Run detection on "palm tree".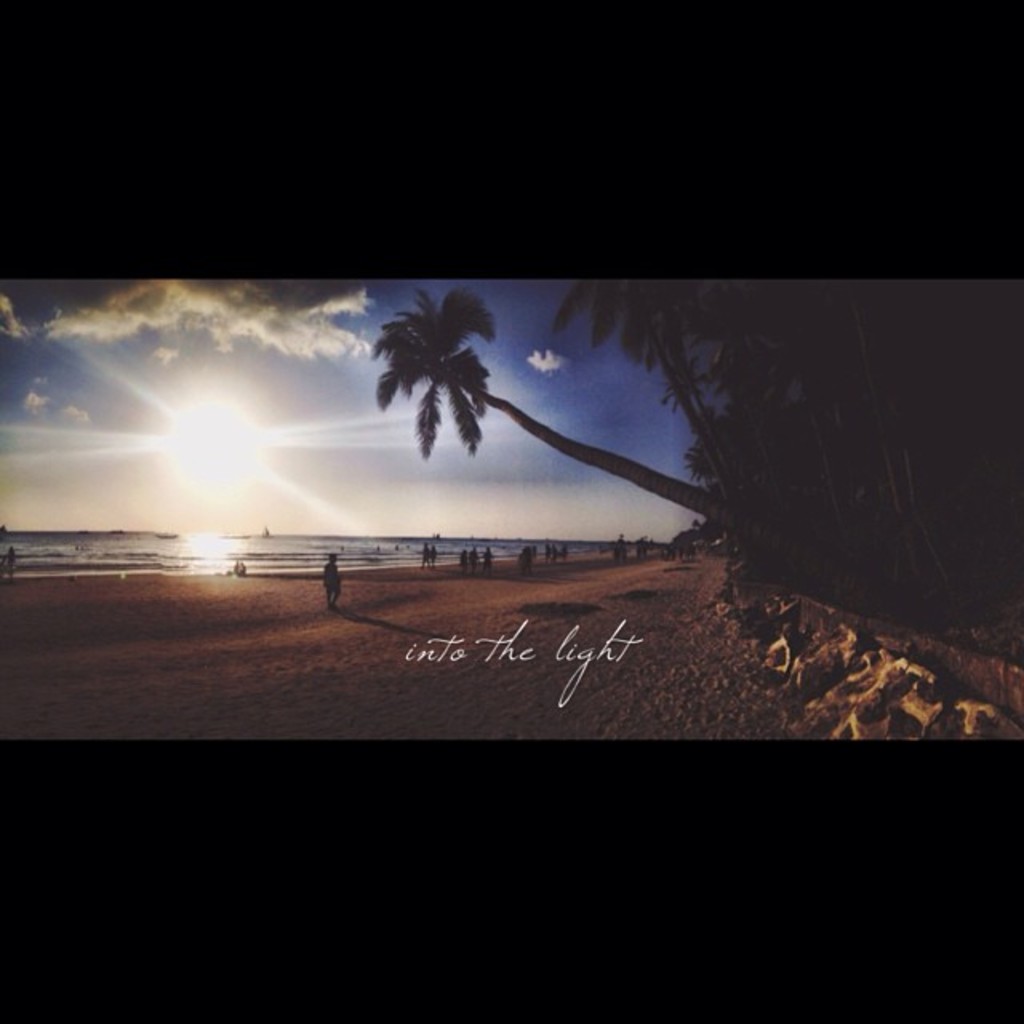
Result: l=360, t=286, r=806, b=570.
